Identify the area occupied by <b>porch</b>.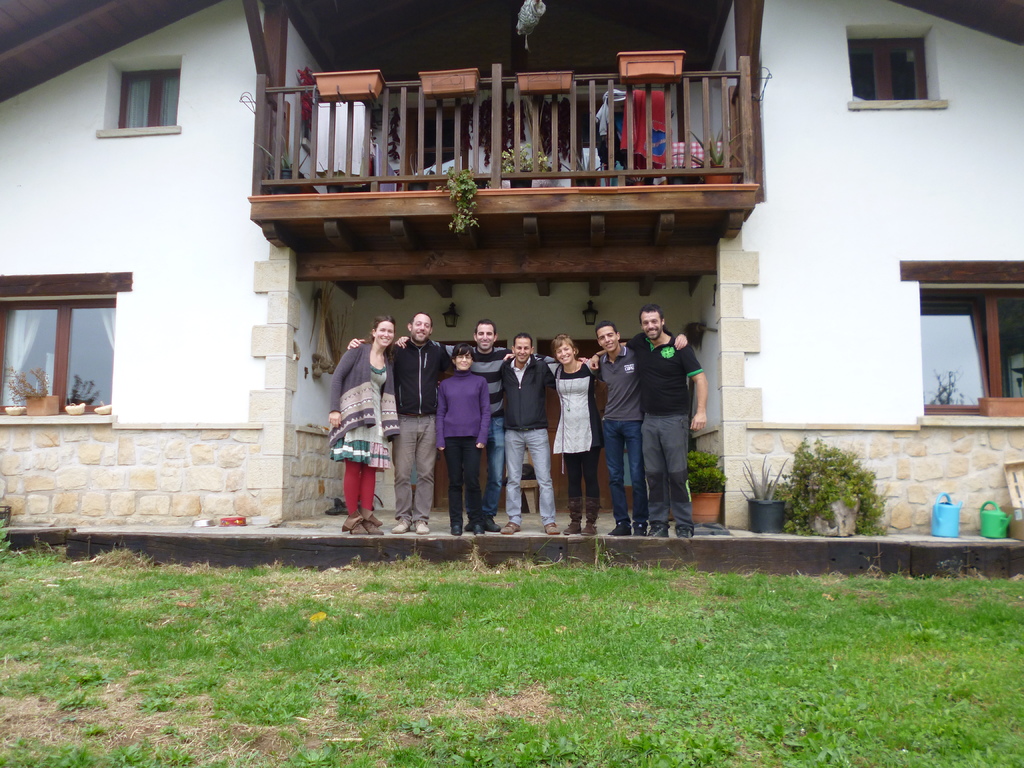
Area: bbox(244, 0, 780, 234).
